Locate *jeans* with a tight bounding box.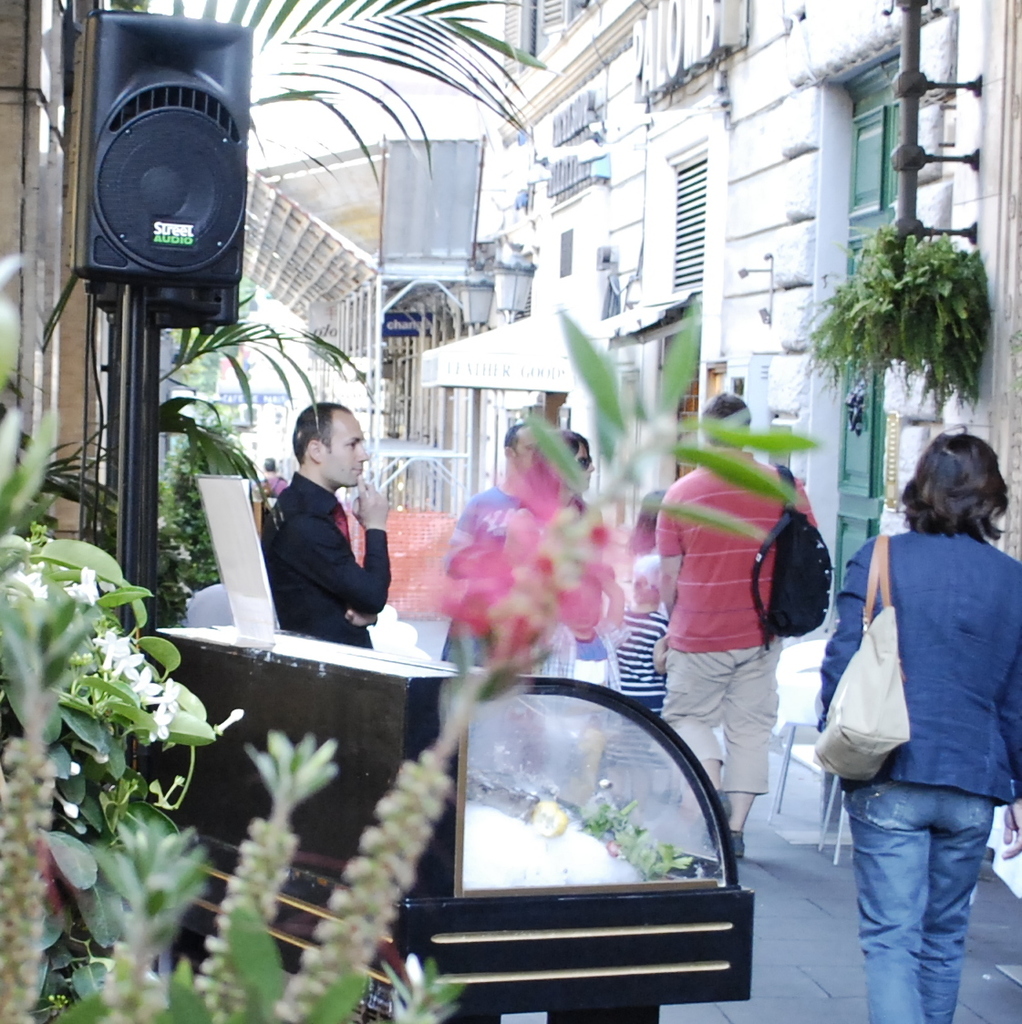
842, 769, 1001, 1021.
